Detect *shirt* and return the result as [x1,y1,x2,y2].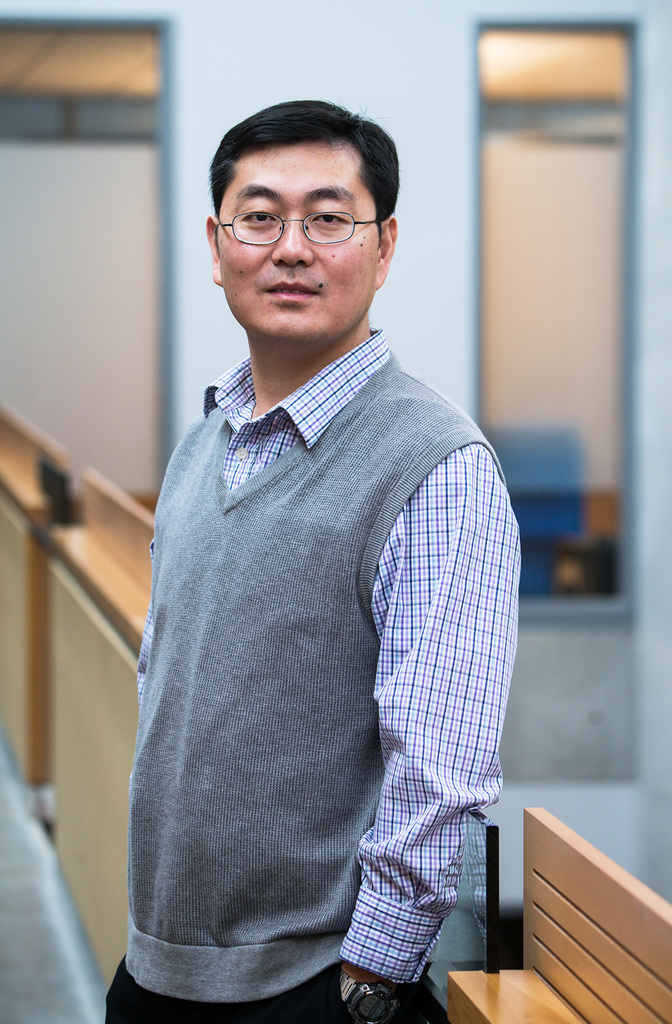
[137,329,520,984].
